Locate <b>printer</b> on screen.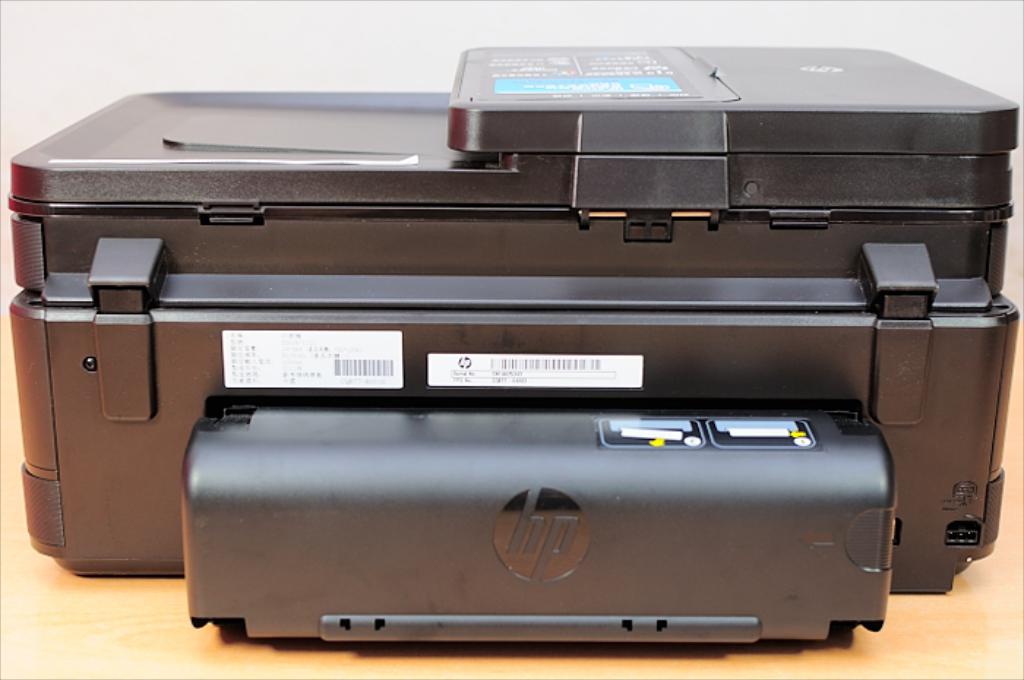
On screen at [12,47,1018,641].
